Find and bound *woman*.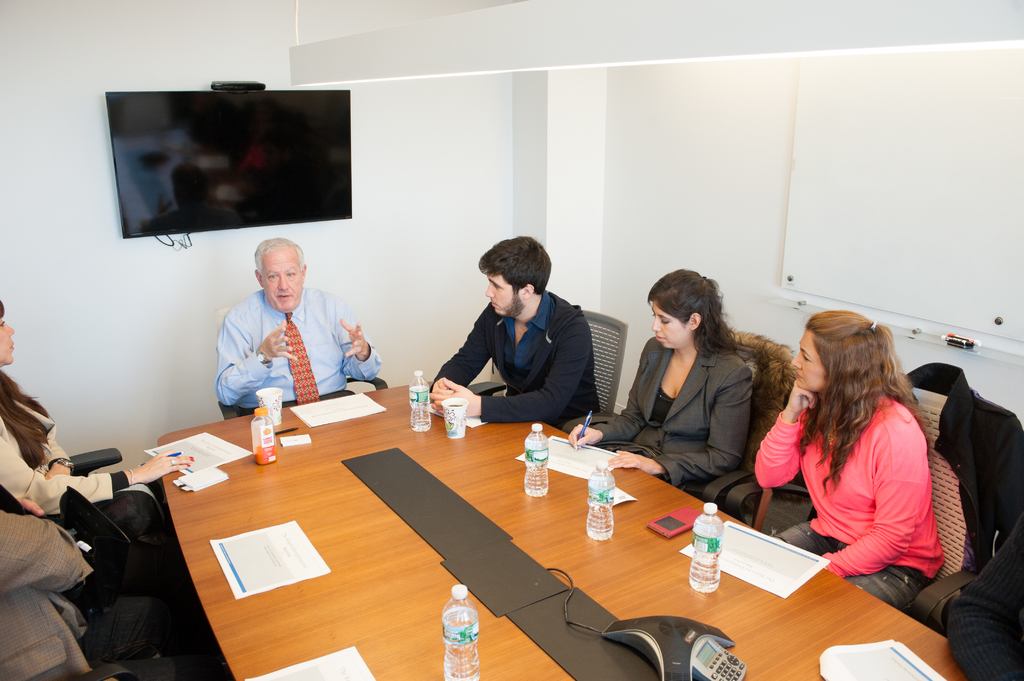
Bound: bbox(753, 305, 960, 614).
